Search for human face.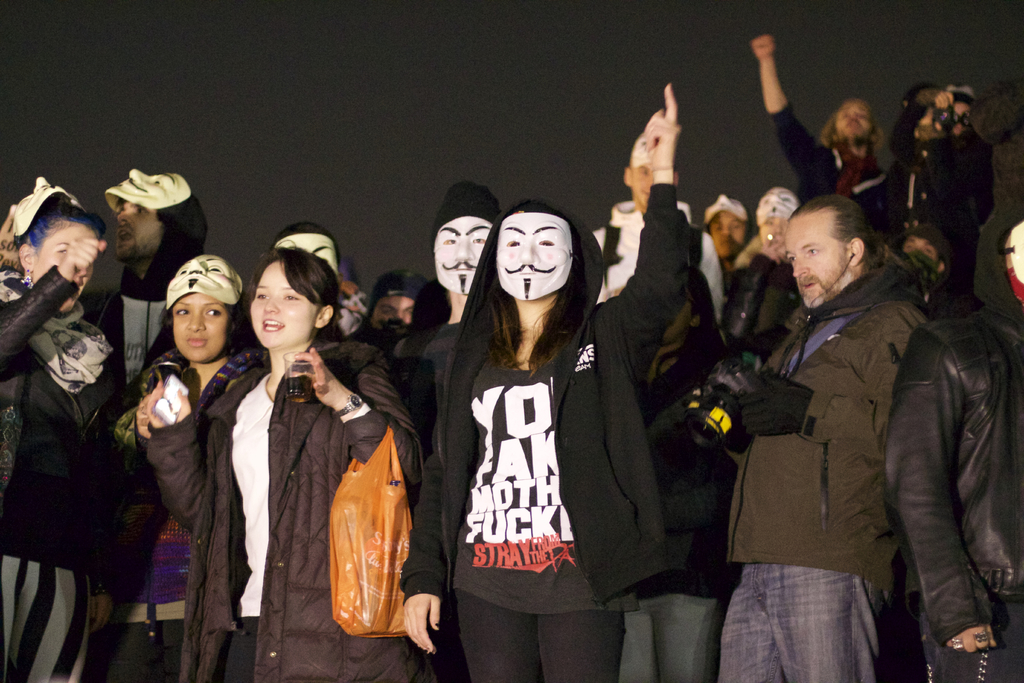
Found at (x1=28, y1=226, x2=101, y2=309).
